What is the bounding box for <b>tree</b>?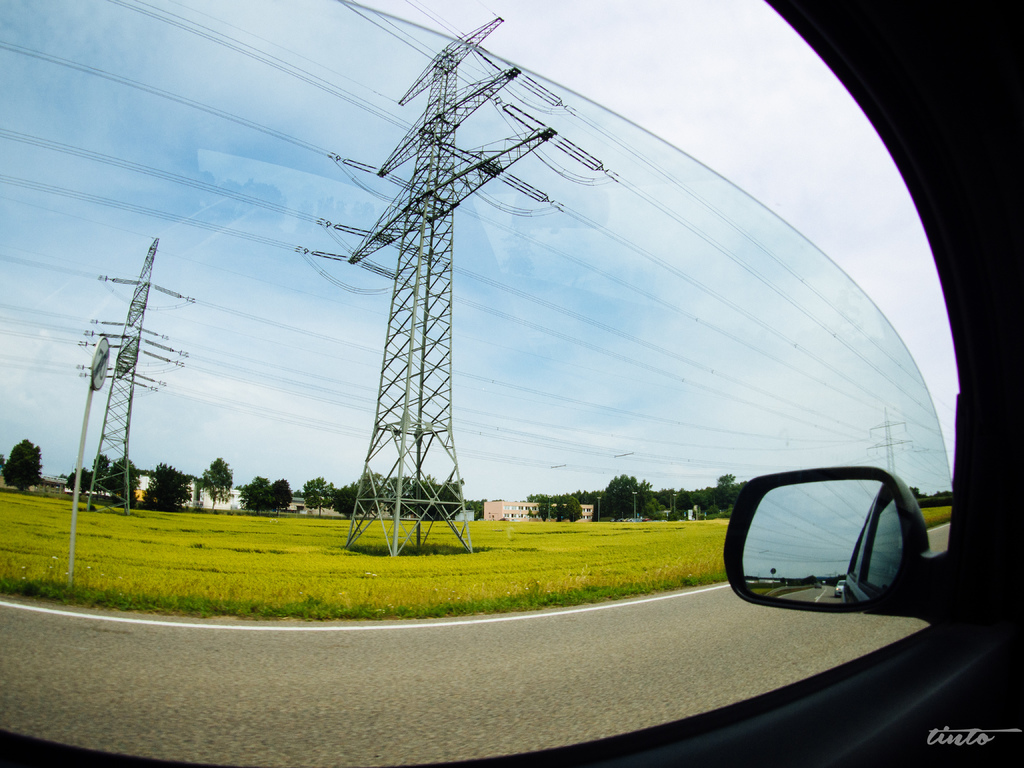
crop(304, 474, 334, 520).
